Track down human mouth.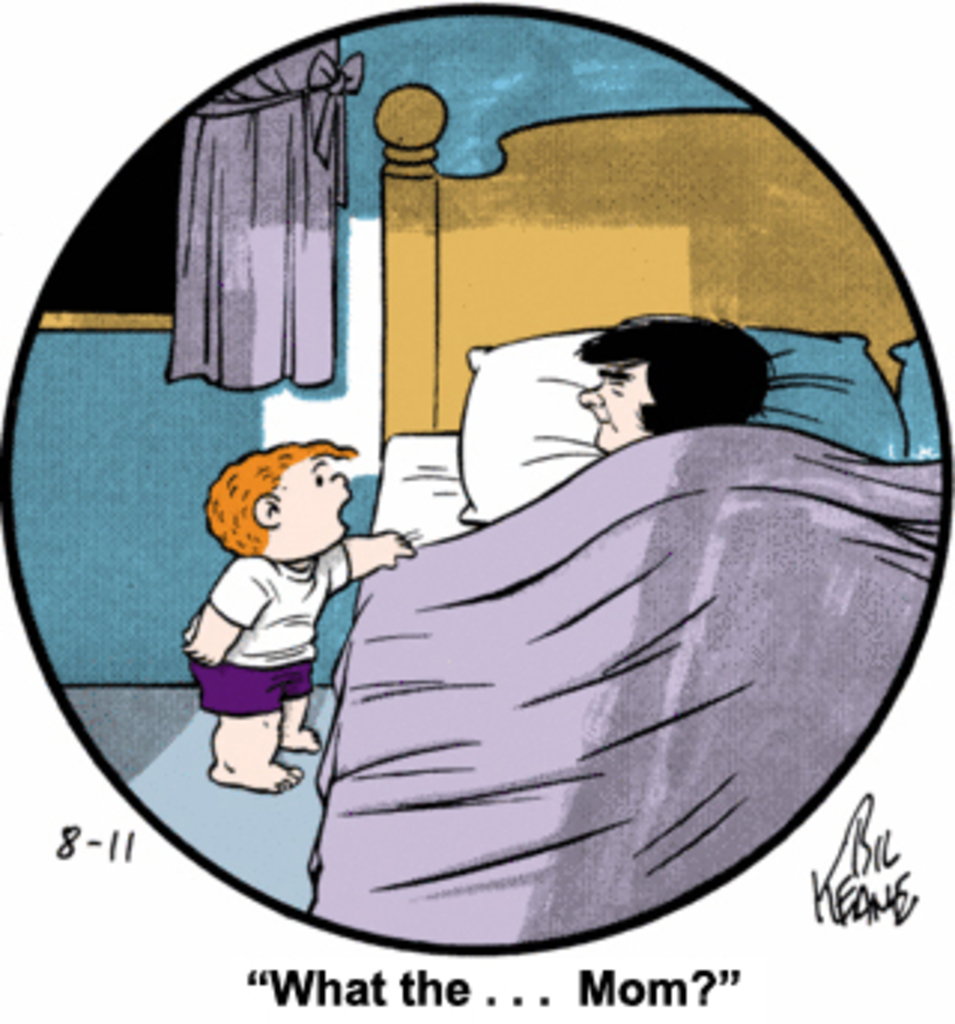
Tracked to 600/415/612/427.
